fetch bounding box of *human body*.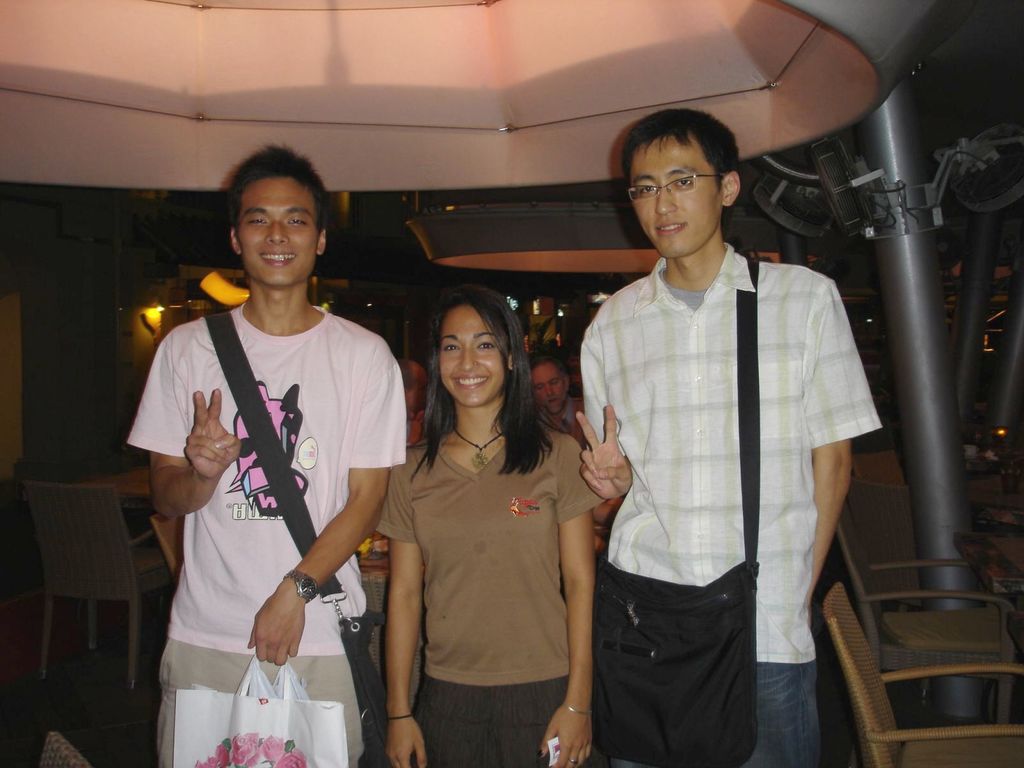
Bbox: detection(532, 339, 582, 438).
